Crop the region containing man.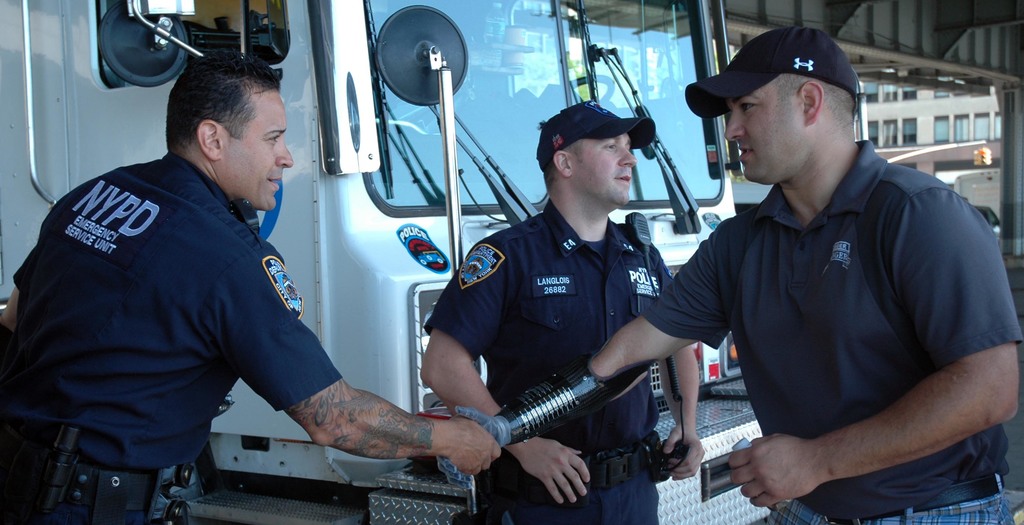
Crop region: crop(444, 34, 1023, 524).
